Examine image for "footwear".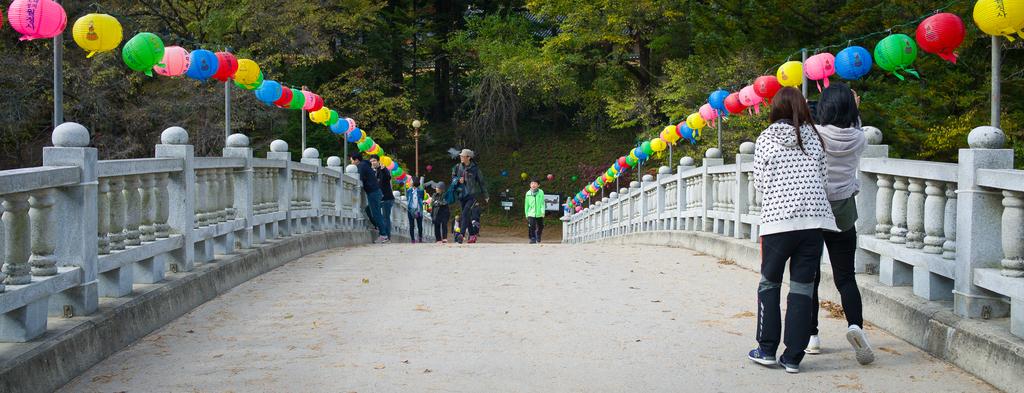
Examination result: region(467, 234, 478, 242).
